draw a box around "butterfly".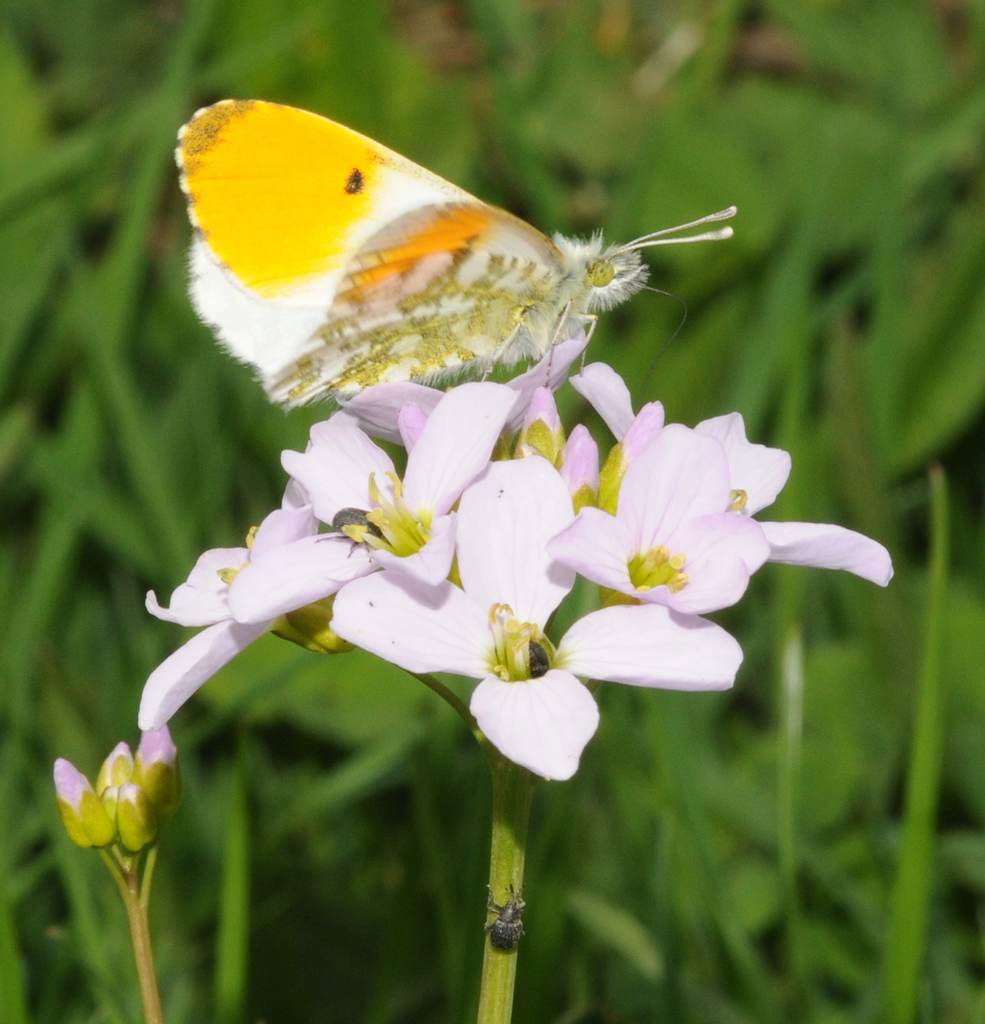
rect(124, 70, 728, 426).
